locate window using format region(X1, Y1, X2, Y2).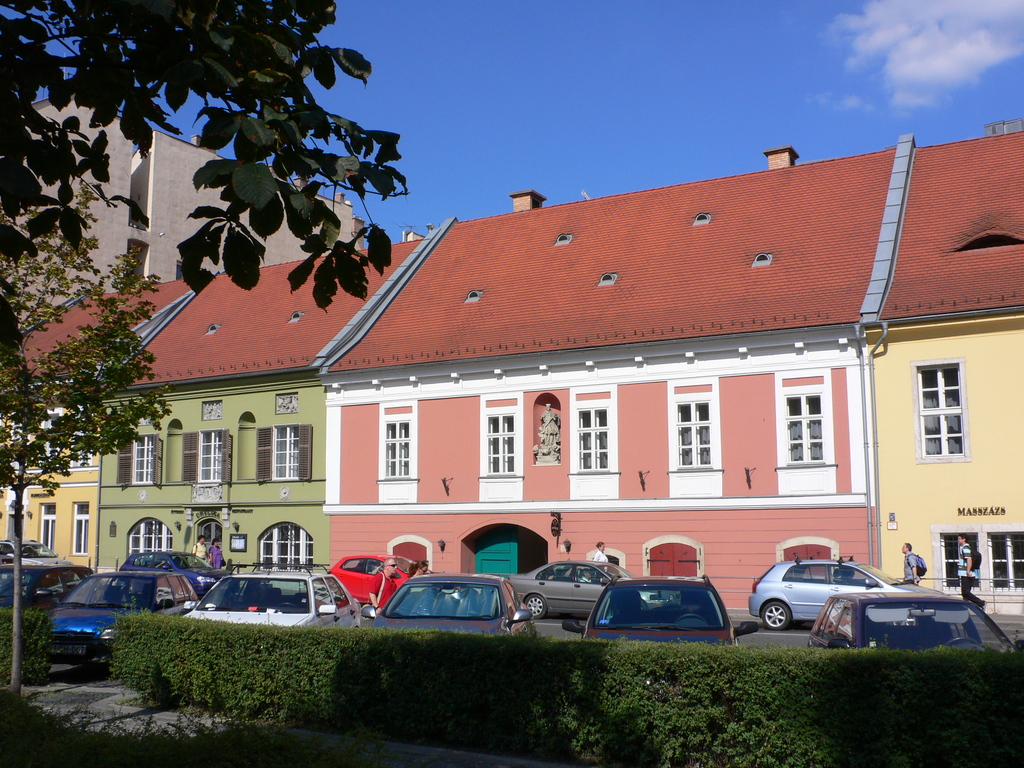
region(72, 502, 92, 556).
